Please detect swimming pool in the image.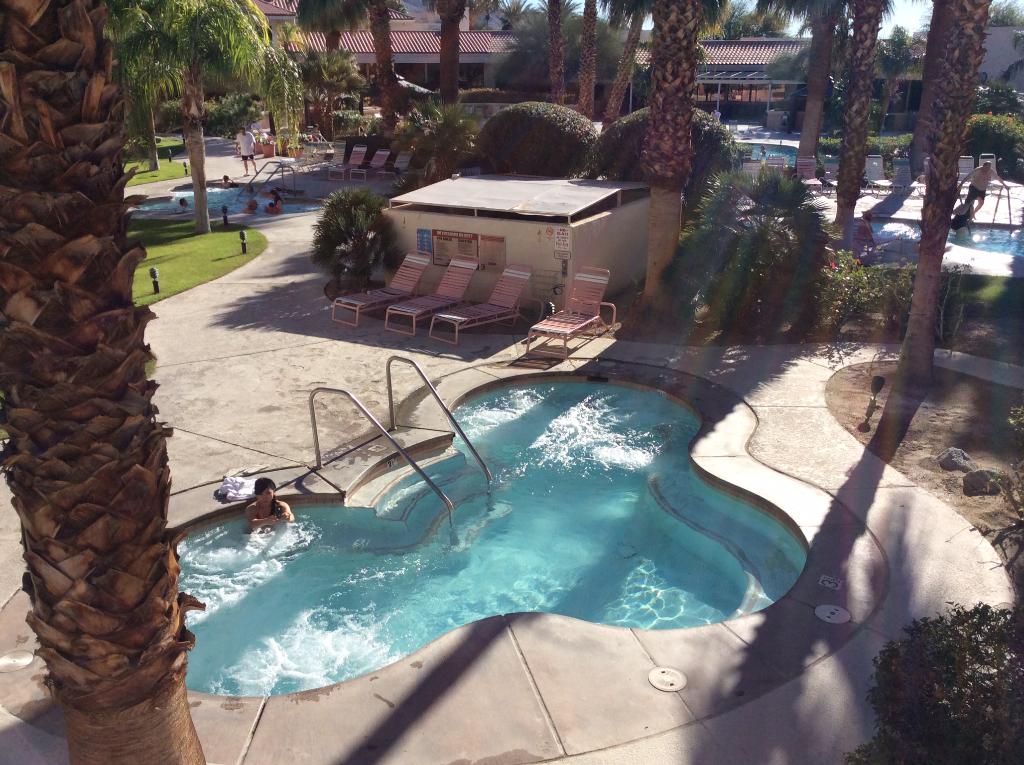
163/368/808/707.
